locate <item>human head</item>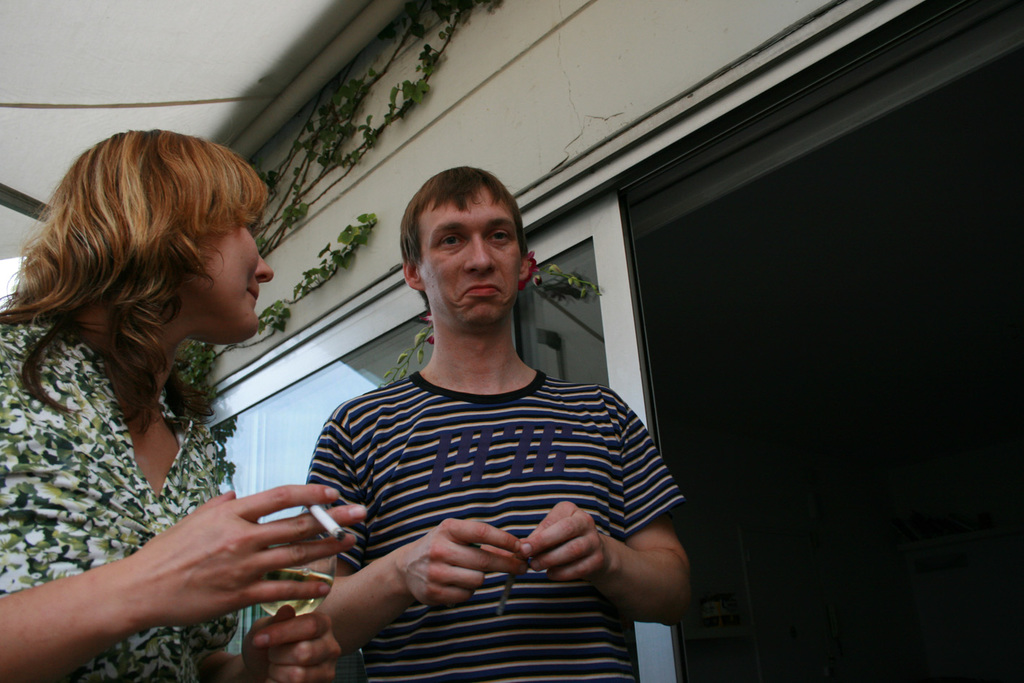
[14,128,275,348]
